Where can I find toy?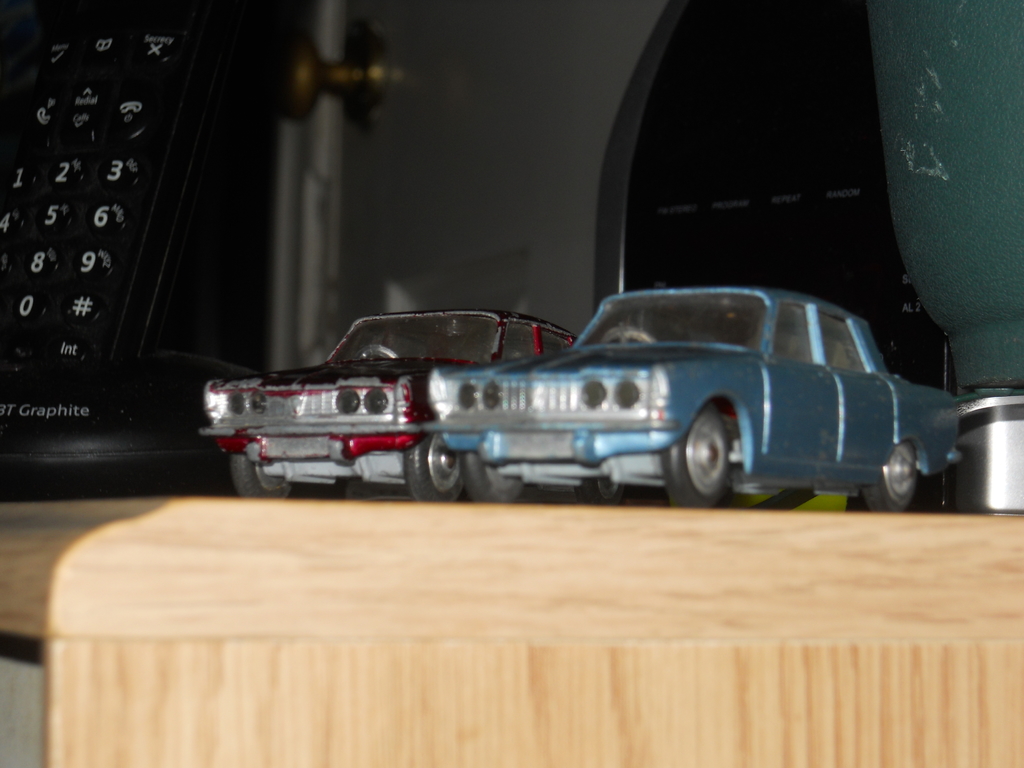
You can find it at 428:286:962:514.
